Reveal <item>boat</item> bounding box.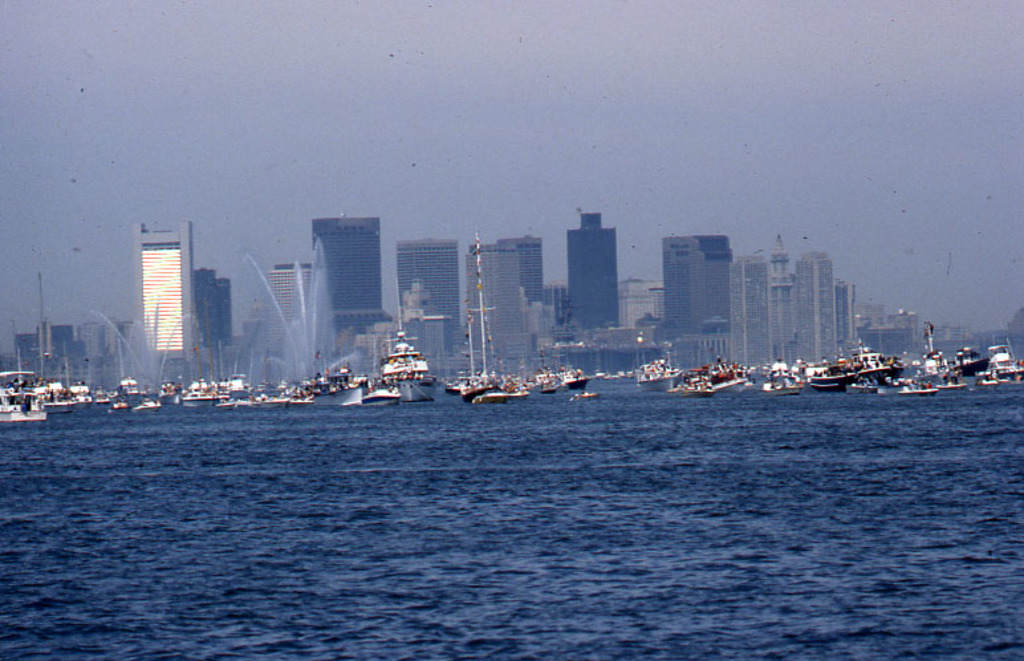
Revealed: [374, 280, 442, 406].
